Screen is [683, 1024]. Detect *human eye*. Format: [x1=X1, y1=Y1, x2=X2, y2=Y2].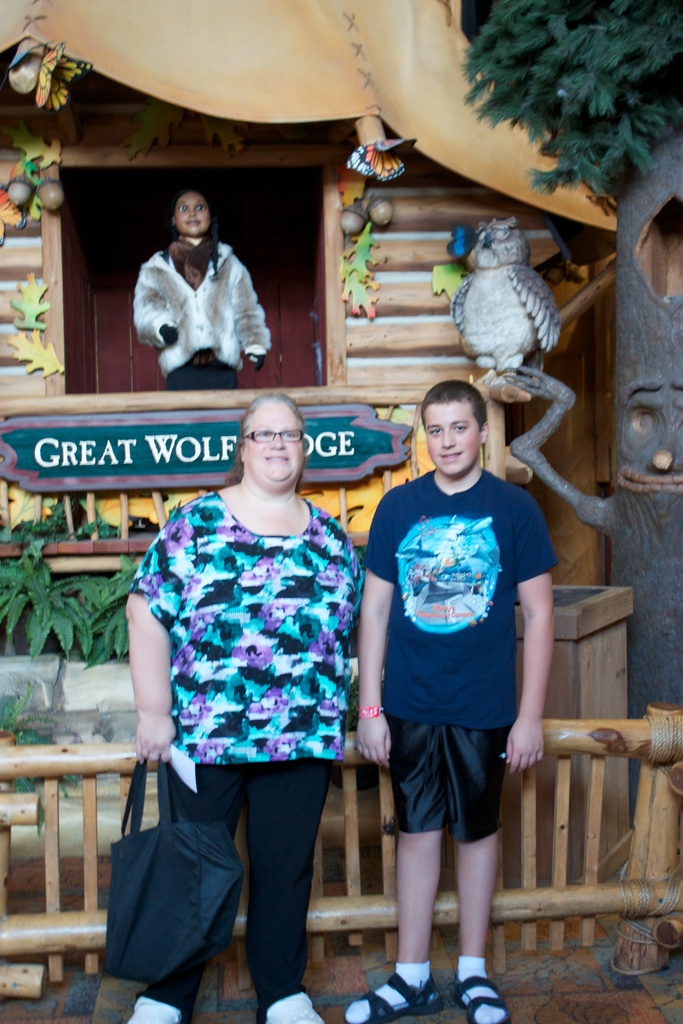
[x1=178, y1=204, x2=190, y2=213].
